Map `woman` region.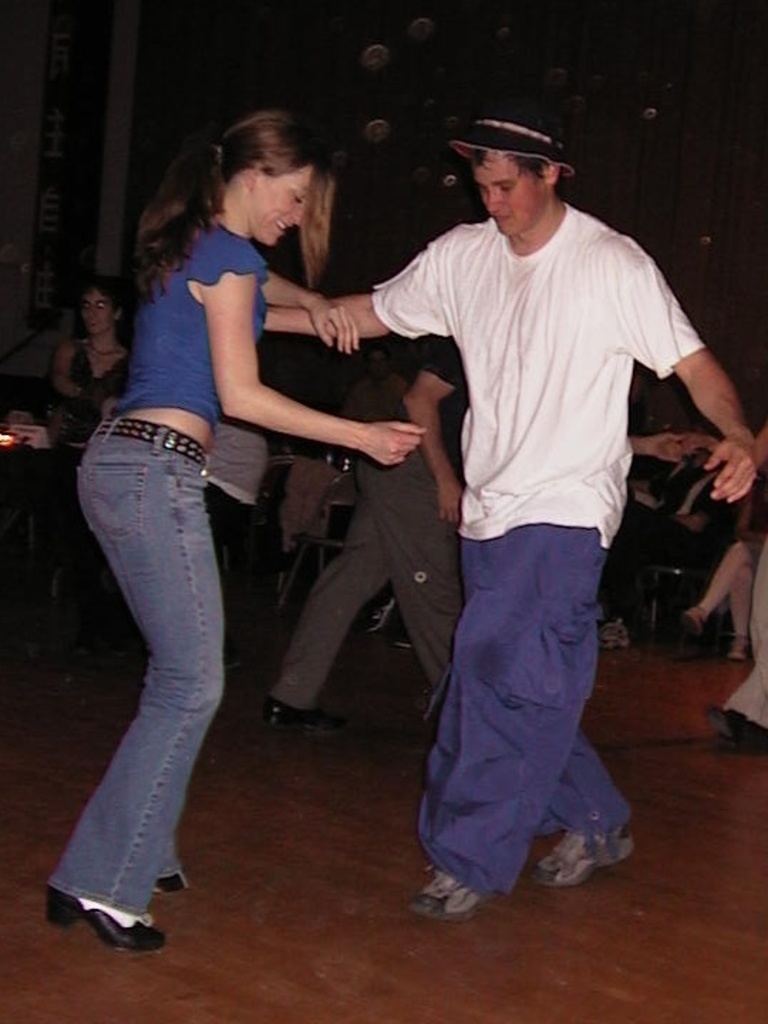
Mapped to x1=36 y1=273 x2=137 y2=448.
